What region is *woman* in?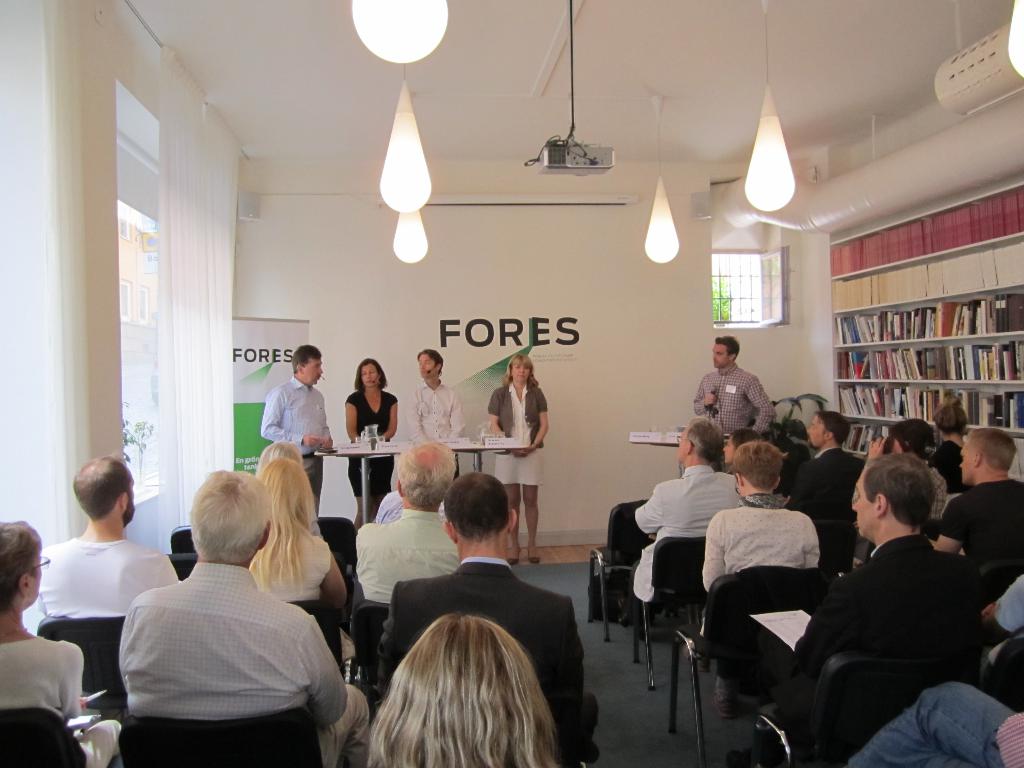
bbox=[323, 588, 600, 767].
